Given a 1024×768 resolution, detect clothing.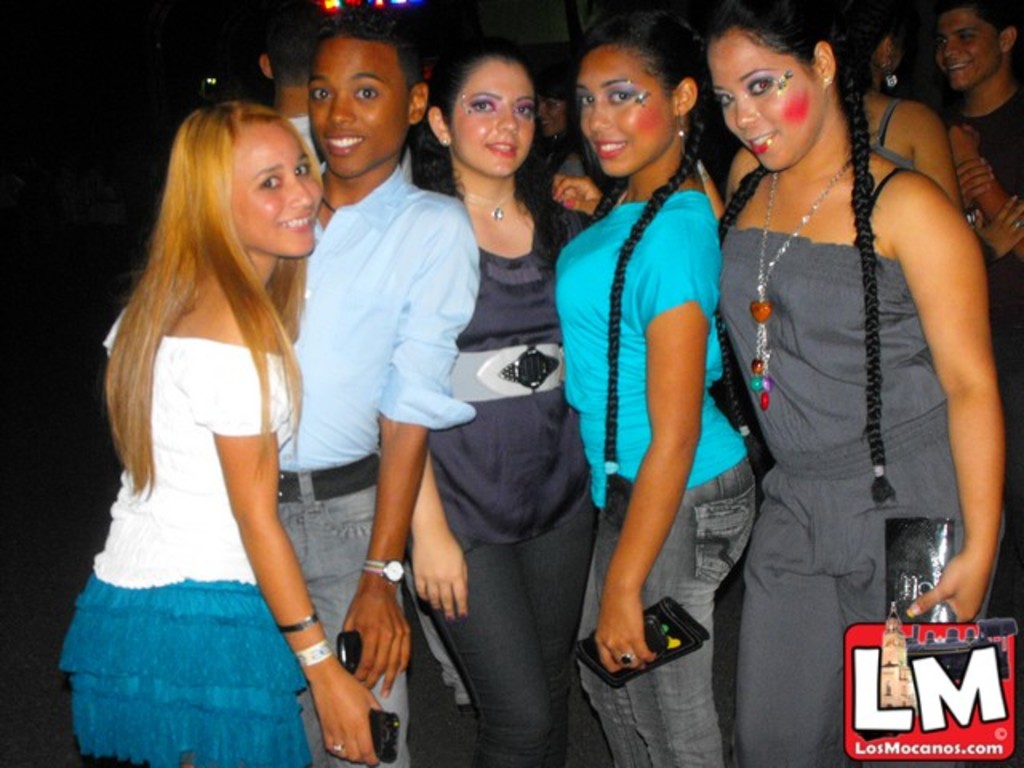
bbox(99, 158, 477, 765).
